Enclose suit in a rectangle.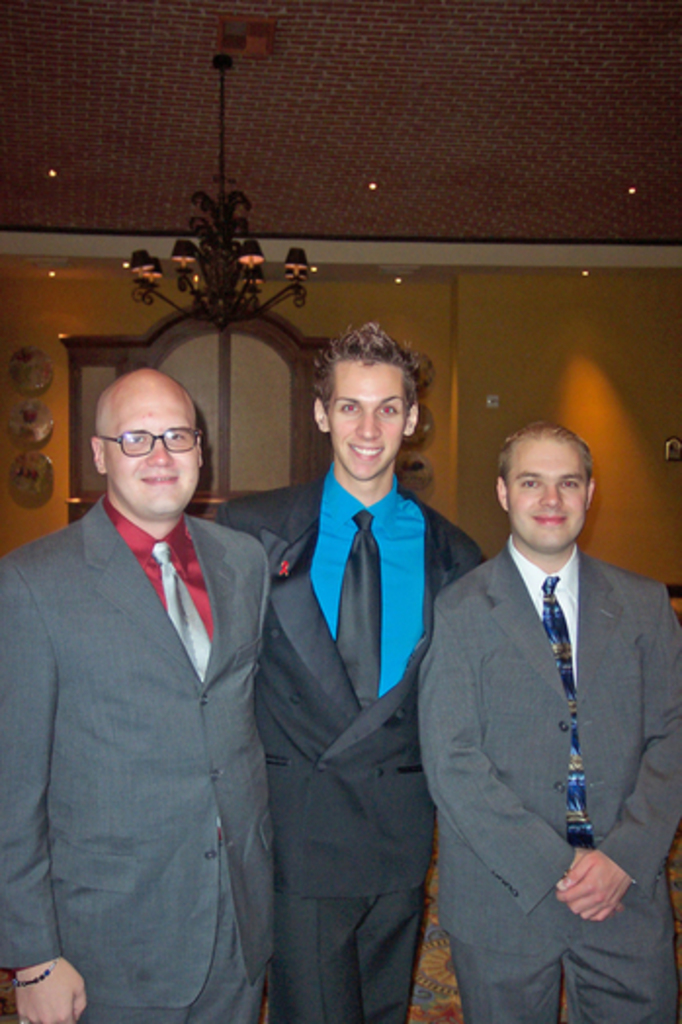
l=213, t=463, r=485, b=1022.
